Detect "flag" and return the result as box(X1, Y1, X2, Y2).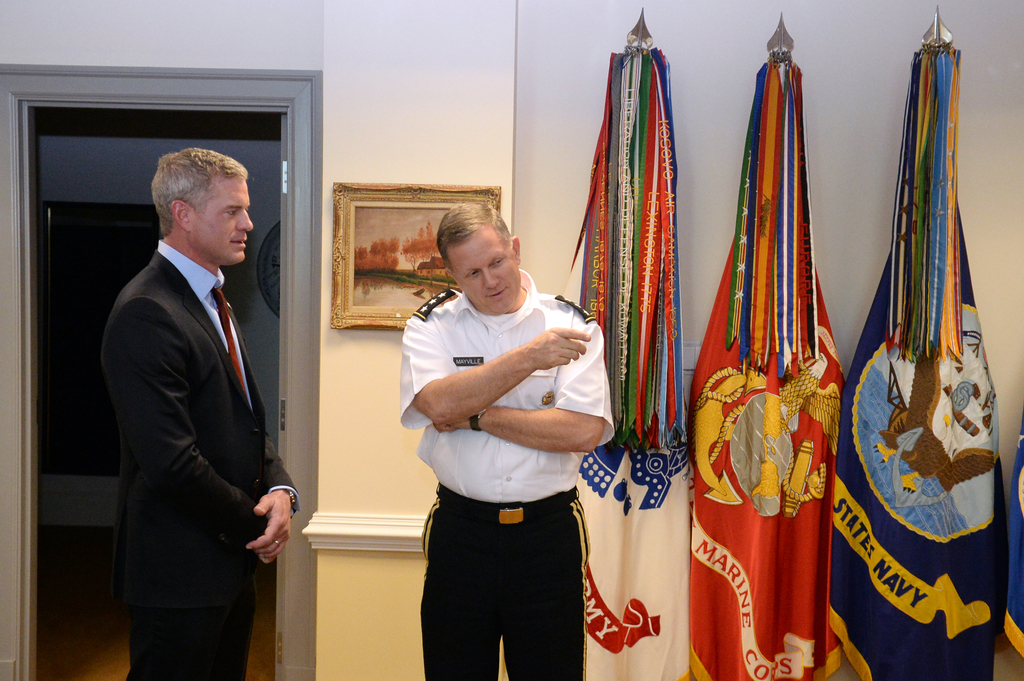
box(845, 42, 1000, 677).
